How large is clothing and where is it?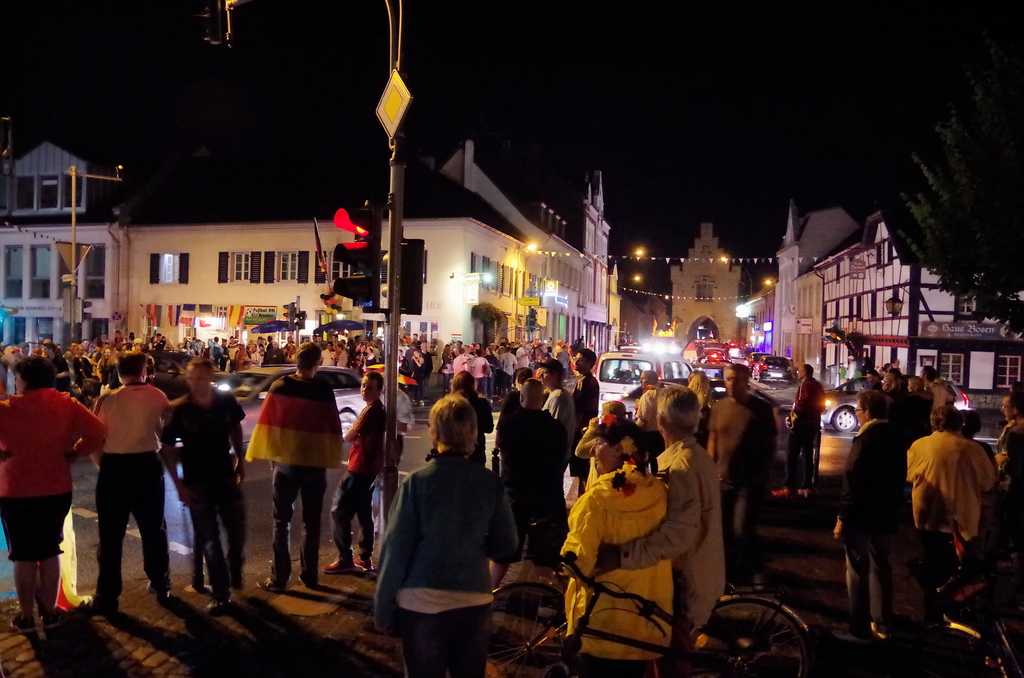
Bounding box: pyautogui.locateOnScreen(902, 388, 936, 449).
